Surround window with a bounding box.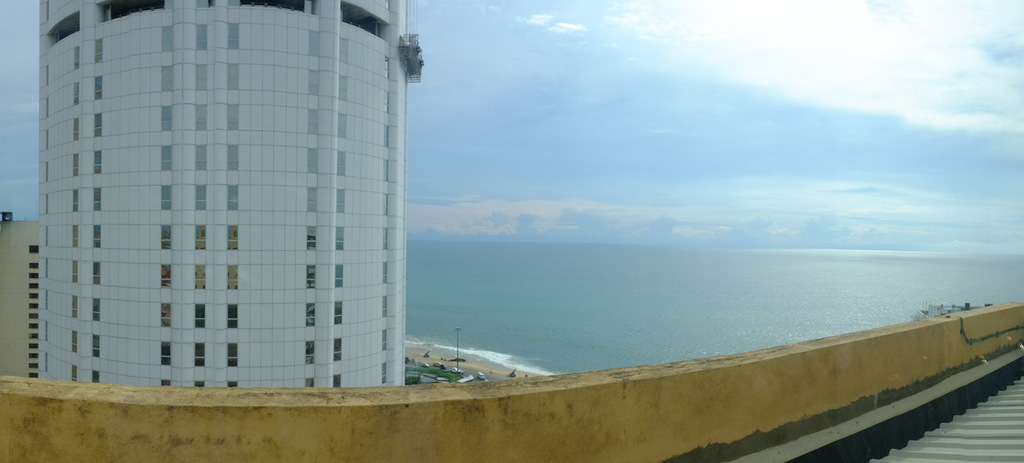
bbox=(73, 82, 79, 105).
